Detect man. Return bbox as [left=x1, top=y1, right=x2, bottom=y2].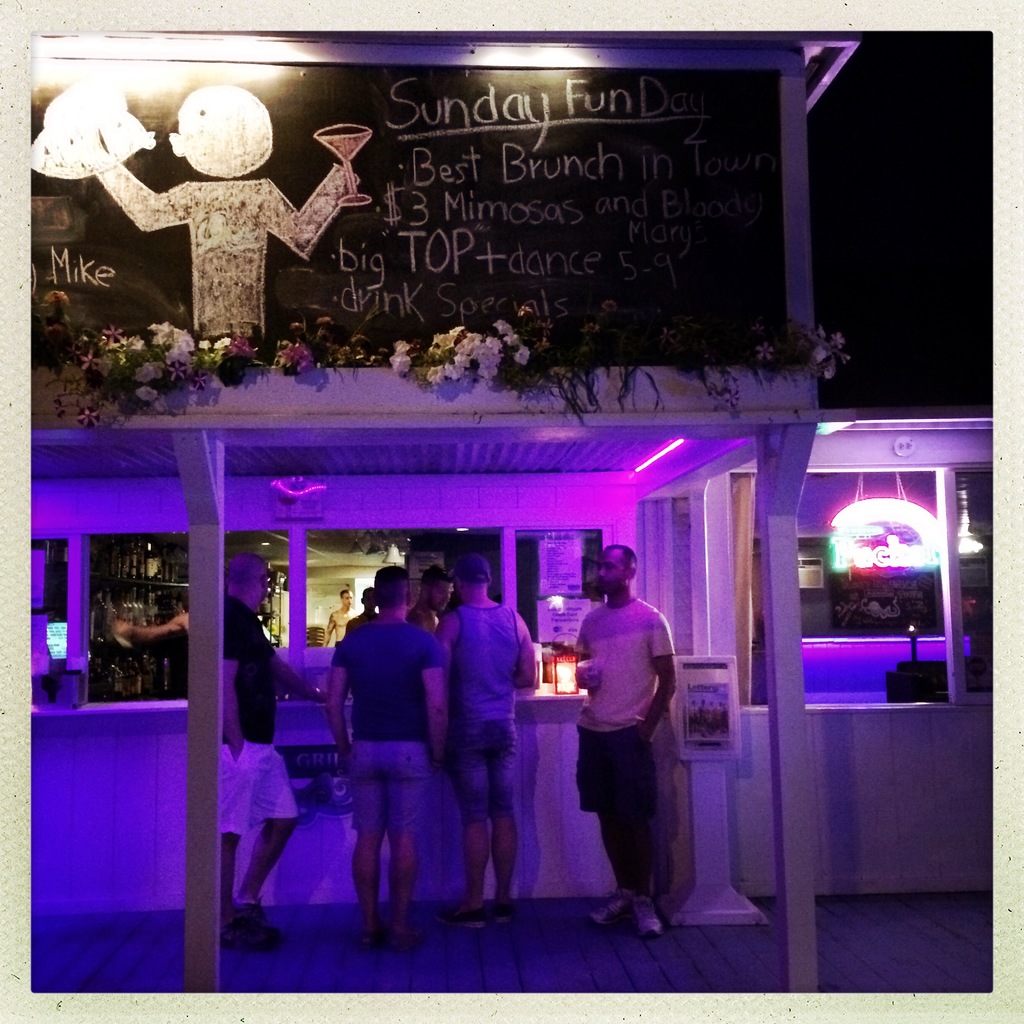
[left=326, top=588, right=360, bottom=703].
